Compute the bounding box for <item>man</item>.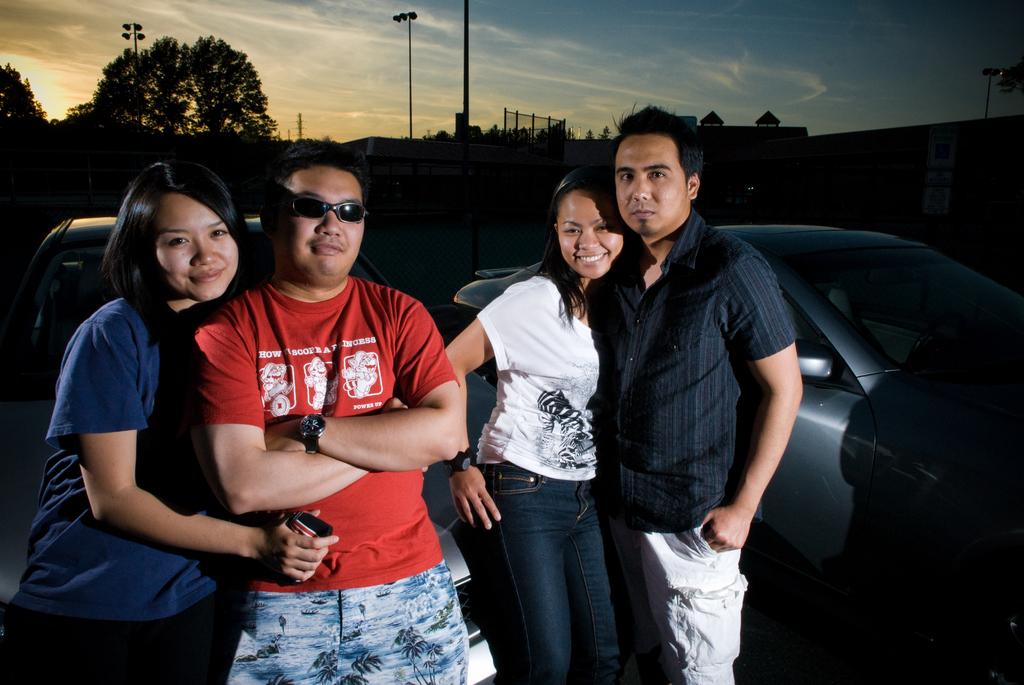
l=193, t=138, r=467, b=684.
